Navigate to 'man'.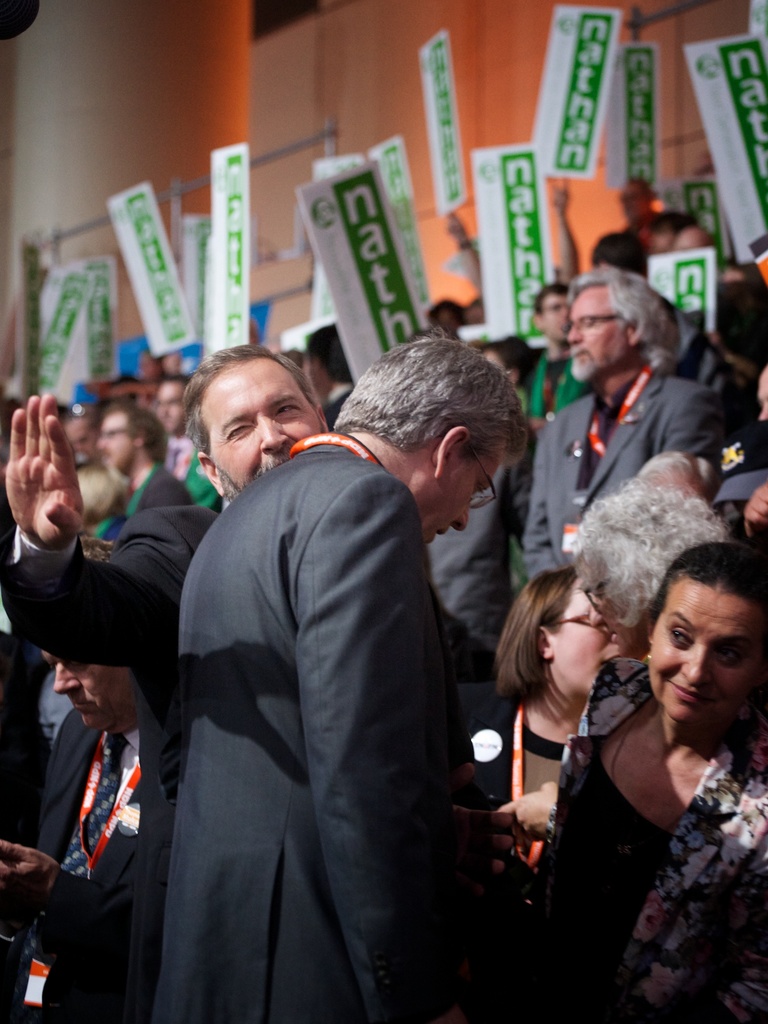
Navigation target: {"left": 513, "top": 269, "right": 726, "bottom": 580}.
